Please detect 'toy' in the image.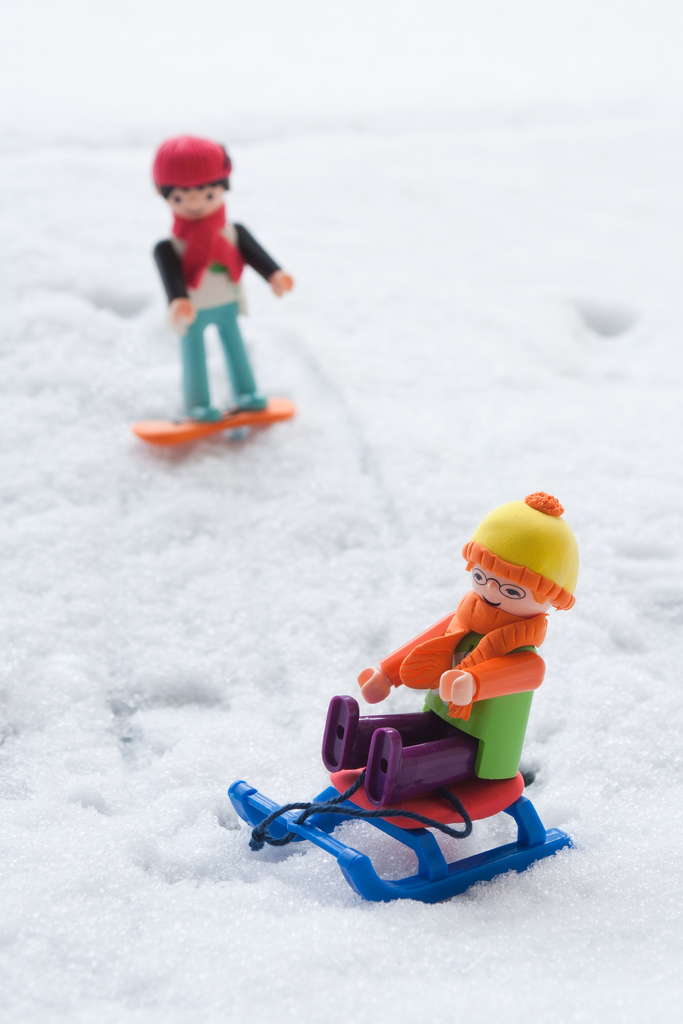
BBox(238, 520, 601, 893).
